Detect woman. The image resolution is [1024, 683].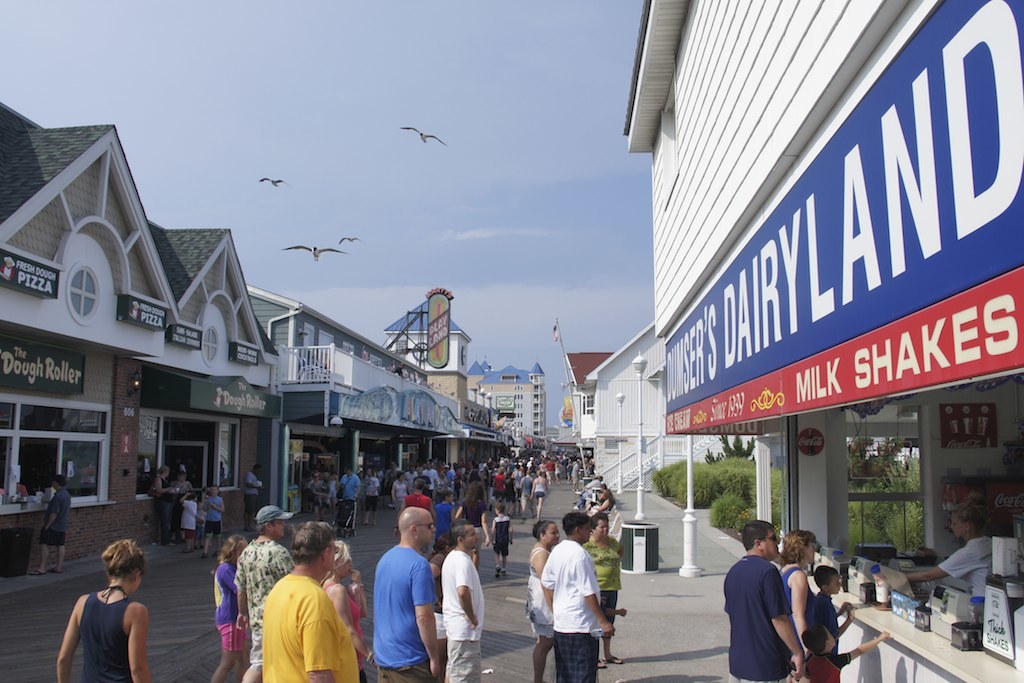
{"x1": 769, "y1": 527, "x2": 815, "y2": 682}.
